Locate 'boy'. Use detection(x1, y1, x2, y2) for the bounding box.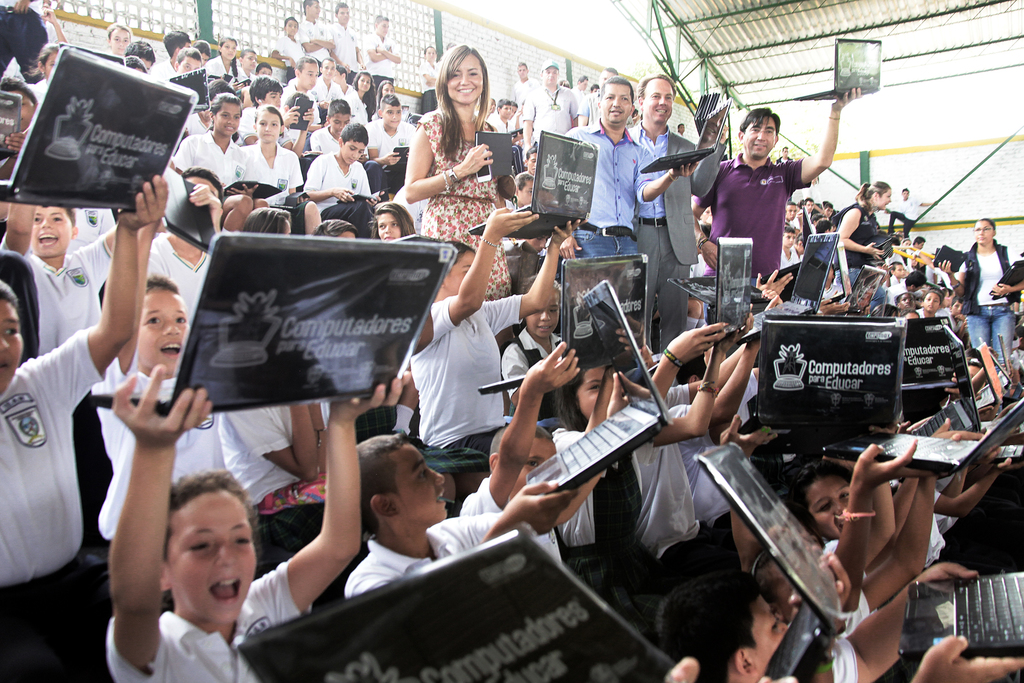
detection(774, 224, 801, 267).
